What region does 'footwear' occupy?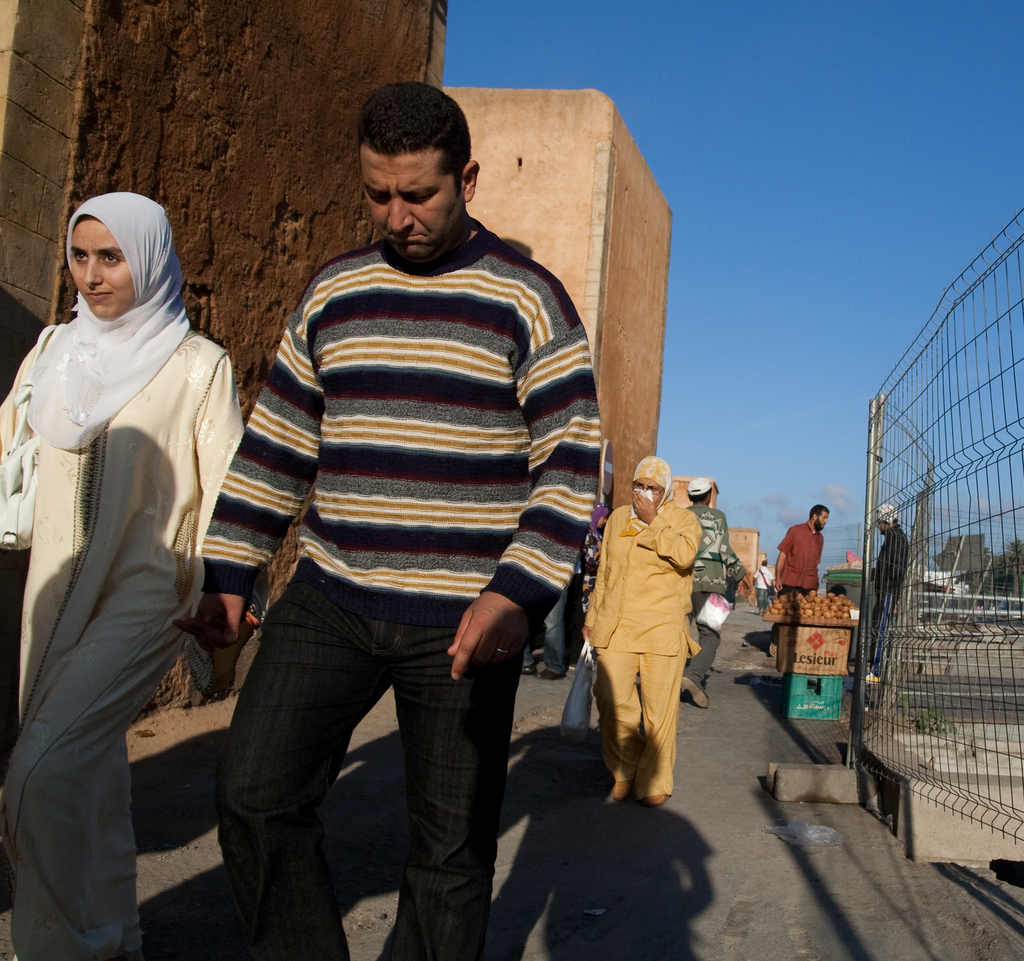
[x1=641, y1=786, x2=674, y2=807].
